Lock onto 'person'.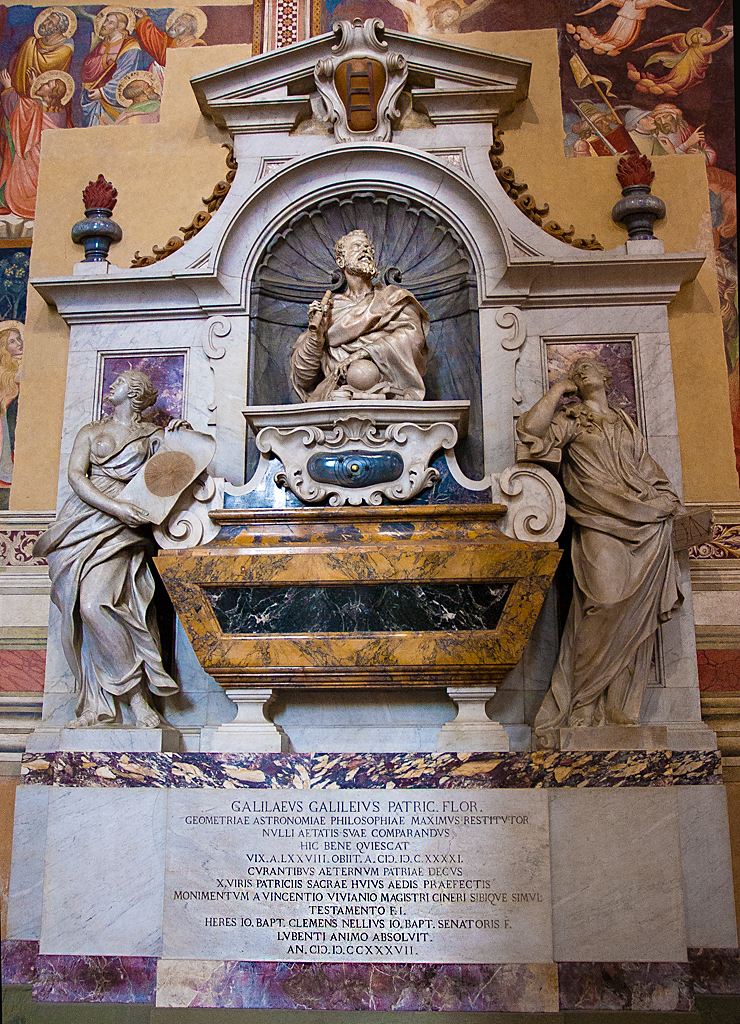
Locked: BBox(571, 101, 612, 158).
